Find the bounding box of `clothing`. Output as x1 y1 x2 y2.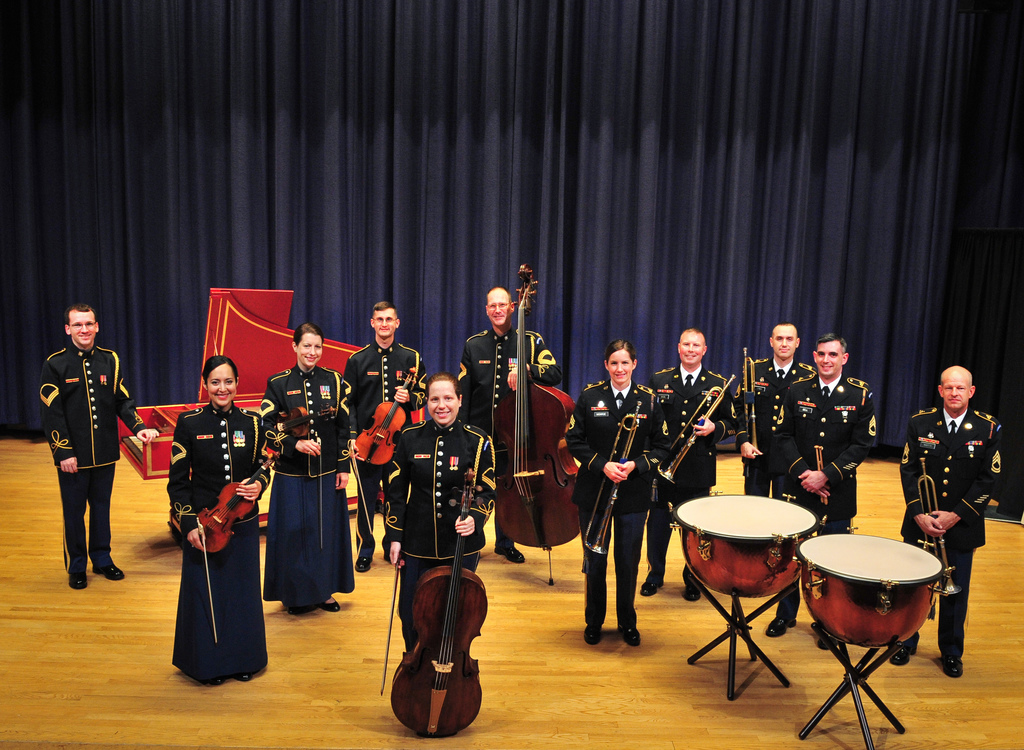
644 367 740 577.
